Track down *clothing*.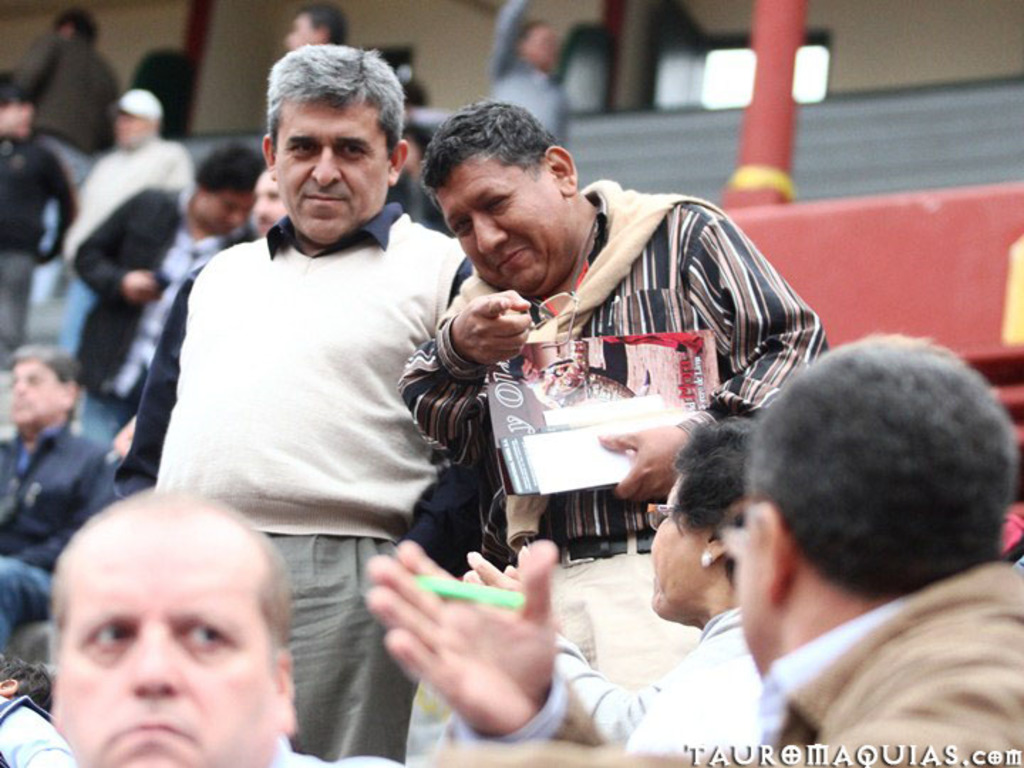
Tracked to crop(441, 565, 1023, 767).
